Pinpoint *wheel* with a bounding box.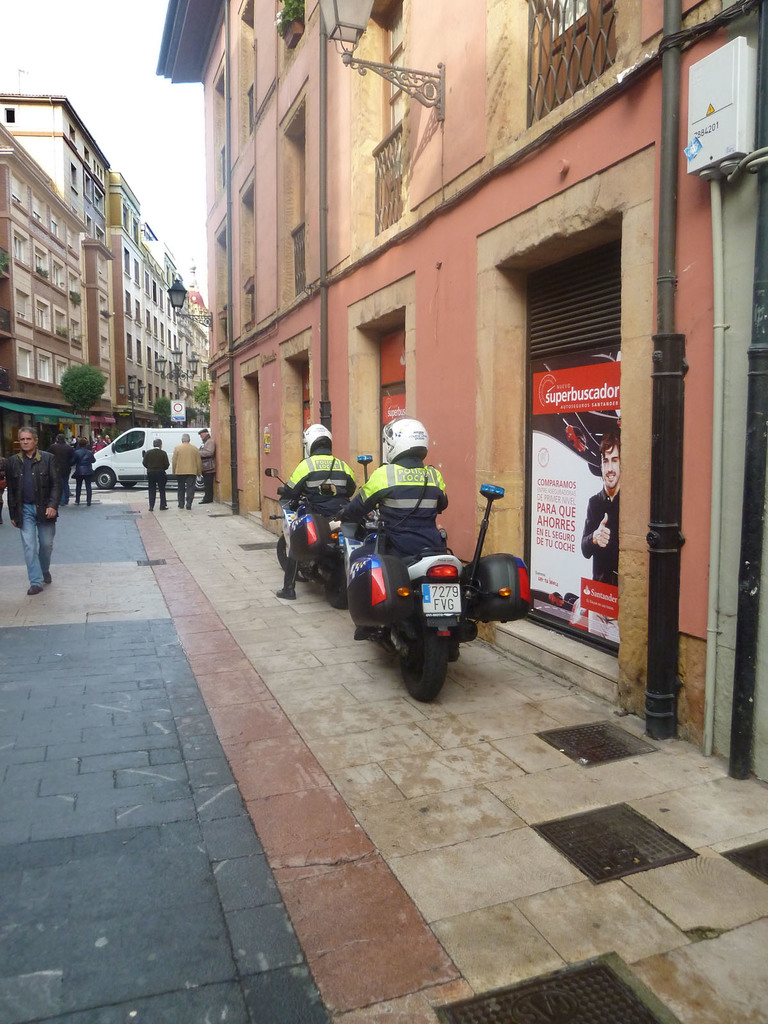
pyautogui.locateOnScreen(278, 528, 315, 579).
